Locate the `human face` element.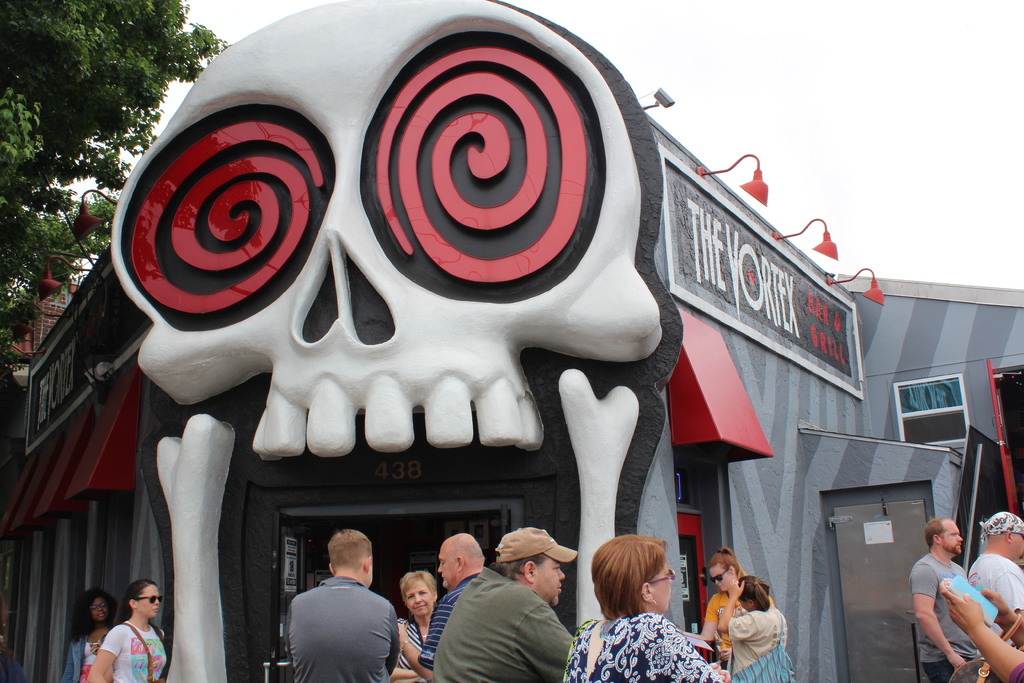
Element bbox: left=654, top=563, right=671, bottom=611.
